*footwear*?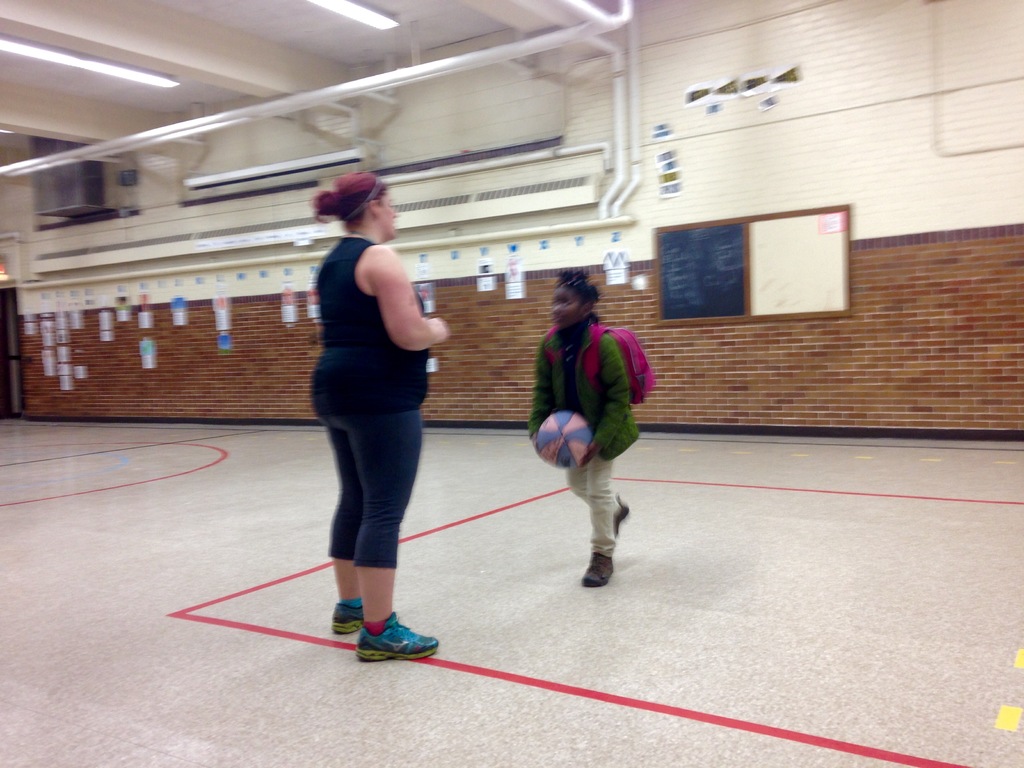
<region>585, 536, 619, 597</region>
